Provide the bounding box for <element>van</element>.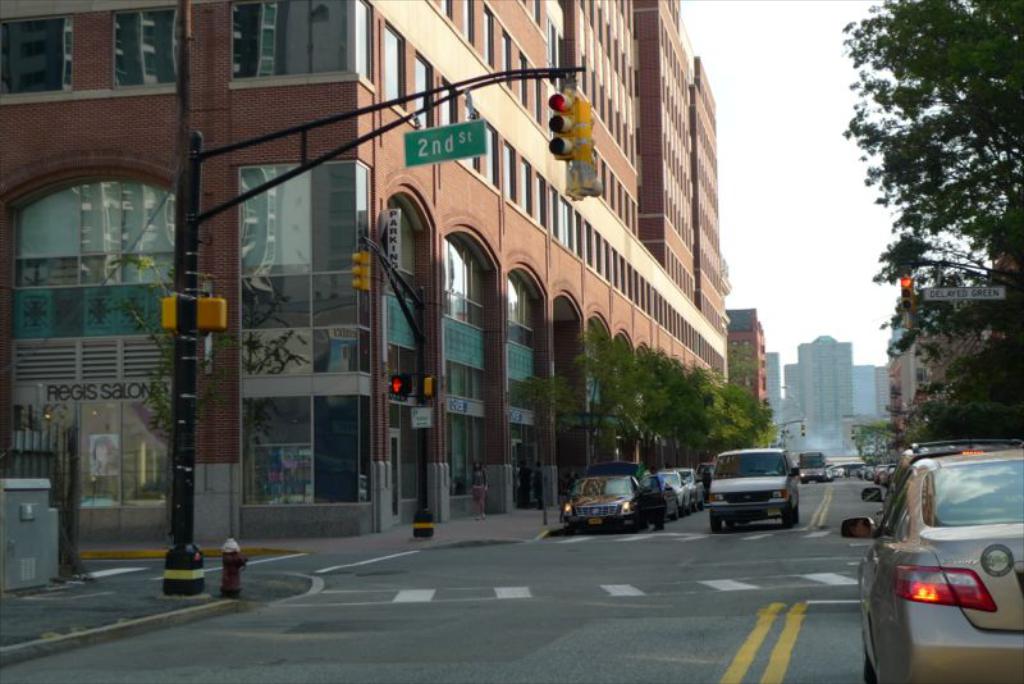
(795, 452, 826, 484).
